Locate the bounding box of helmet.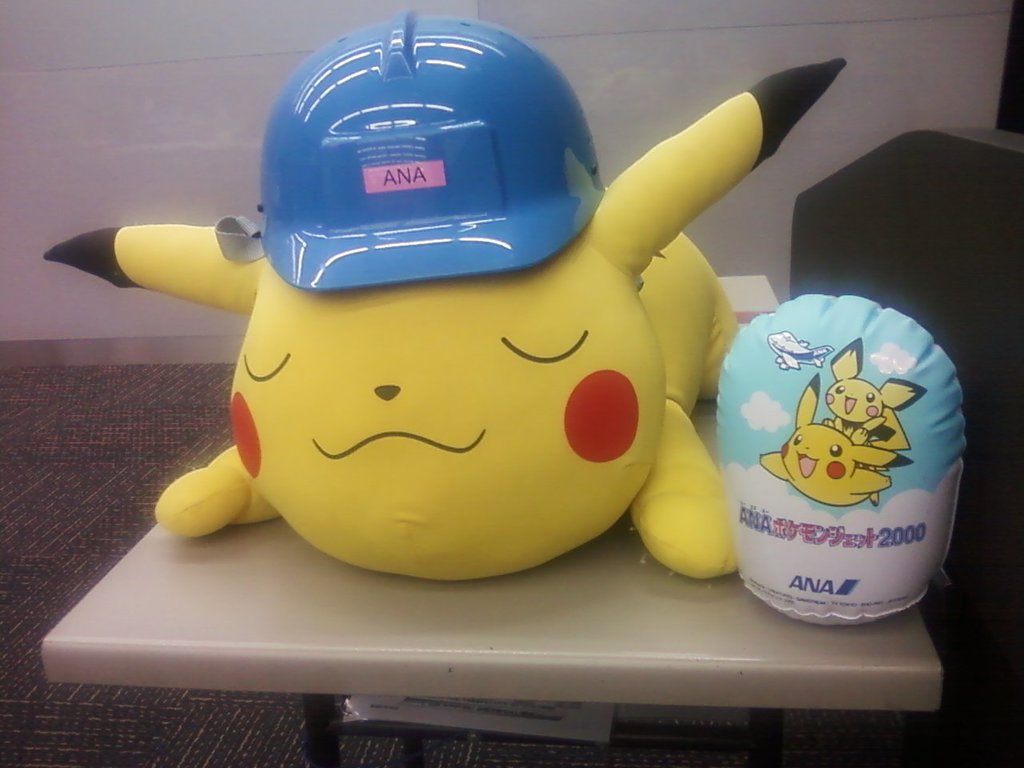
Bounding box: (246, 42, 621, 258).
